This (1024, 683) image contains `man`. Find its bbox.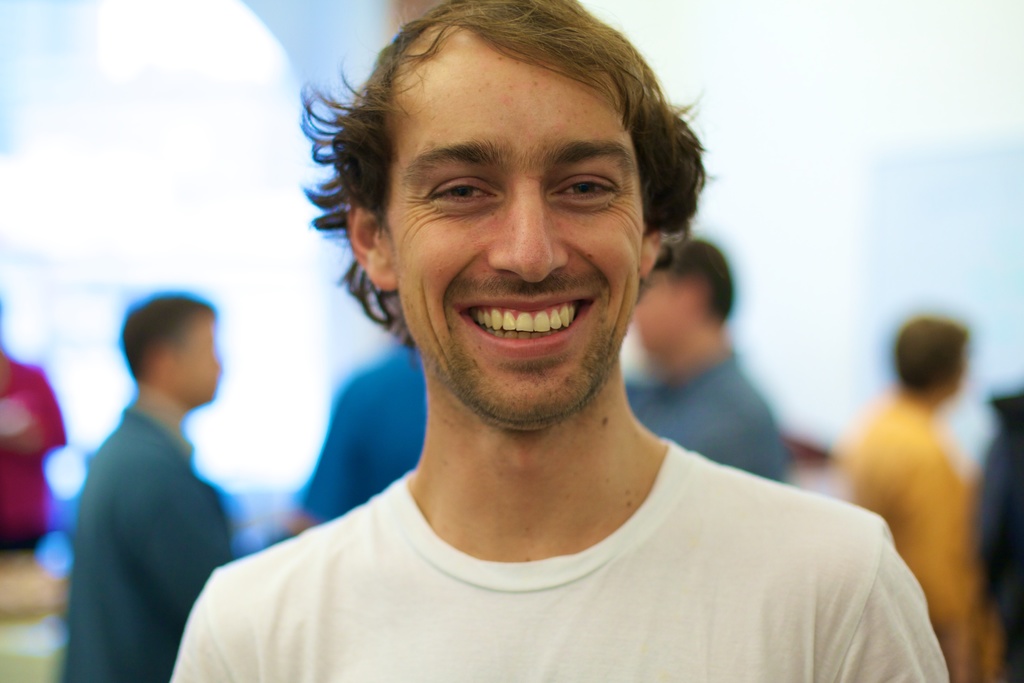
bbox=[152, 15, 950, 679].
